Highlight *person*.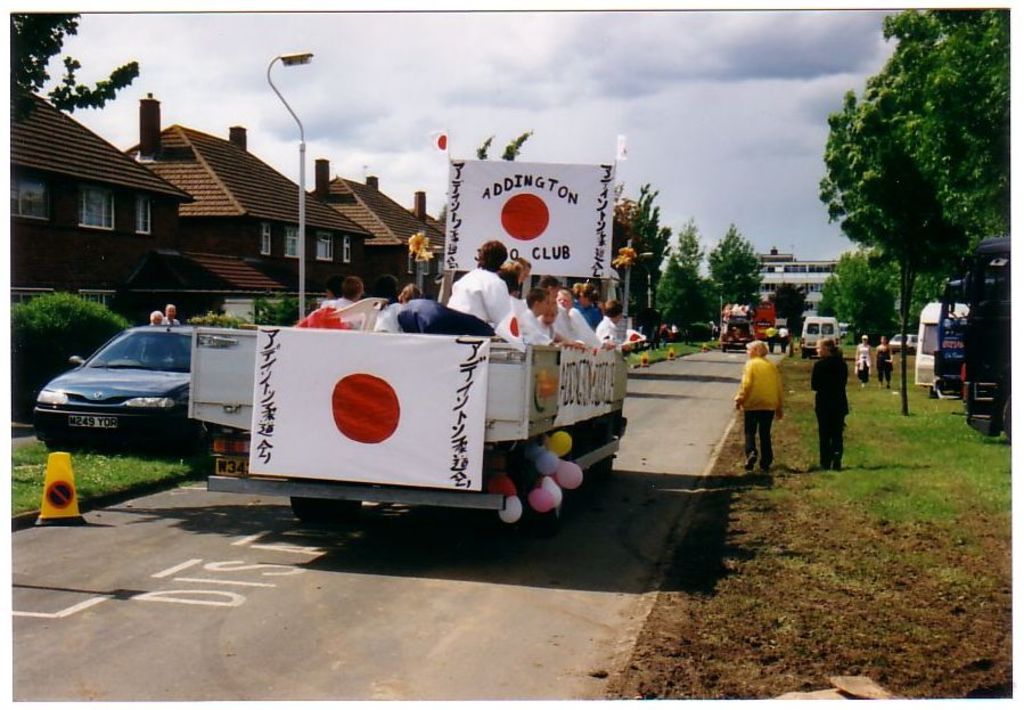
Highlighted region: 857 335 873 385.
